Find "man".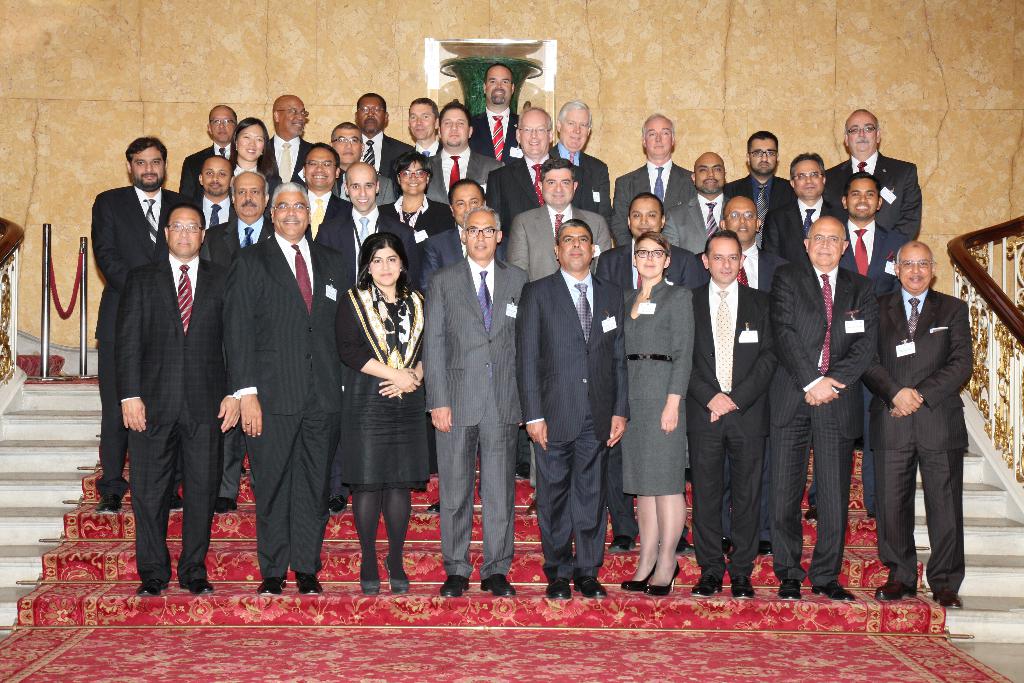
[191,157,251,421].
